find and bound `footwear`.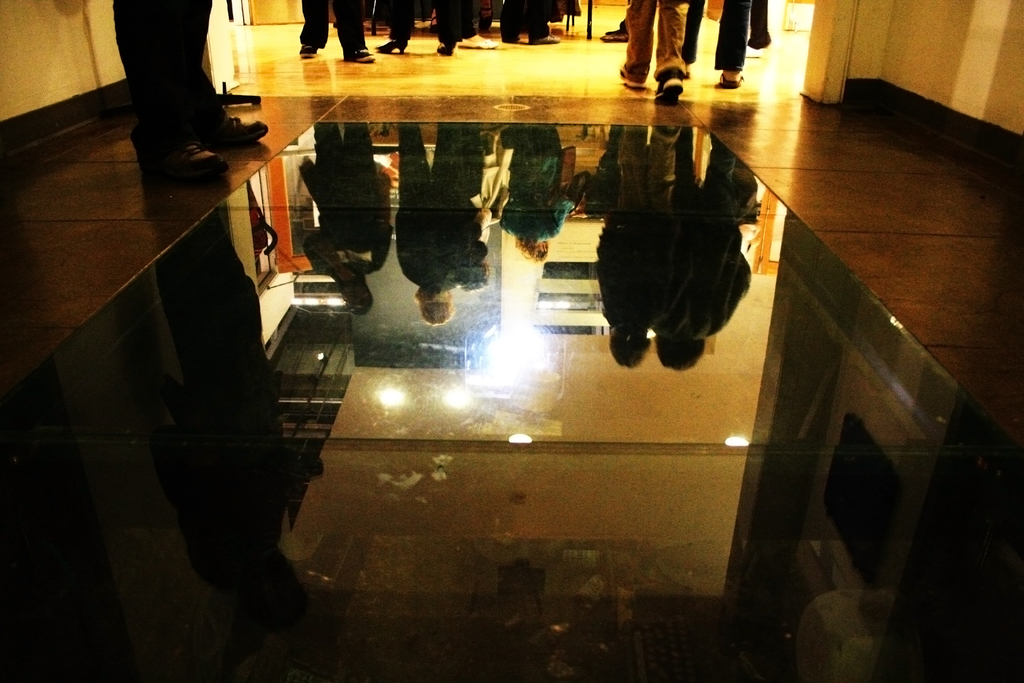
Bound: <bbox>602, 29, 632, 42</bbox>.
